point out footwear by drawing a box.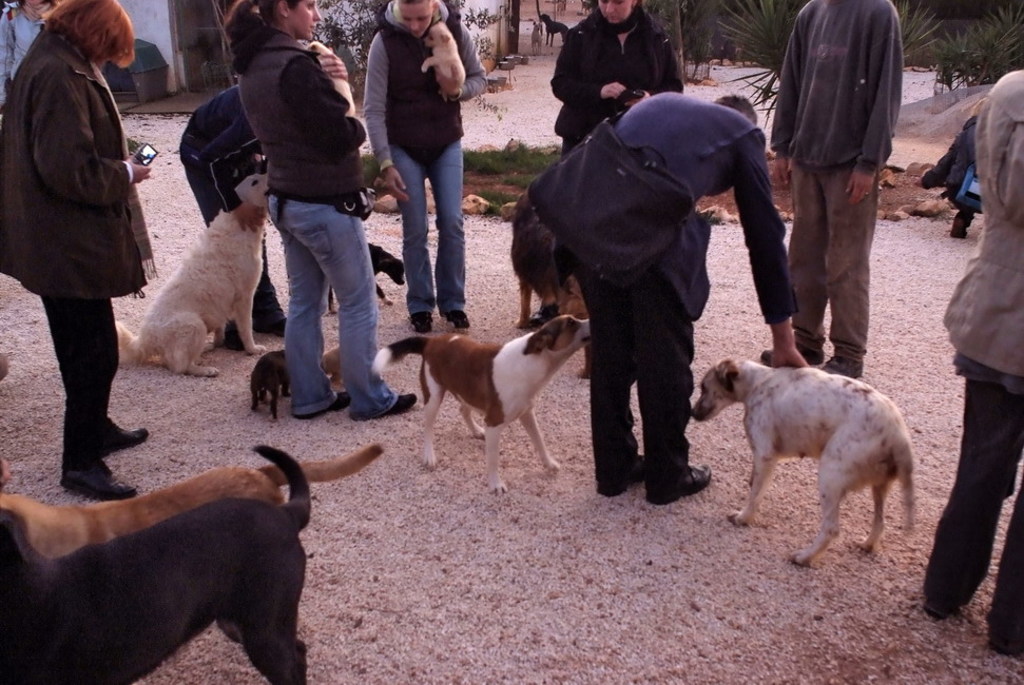
x1=437 y1=306 x2=469 y2=330.
